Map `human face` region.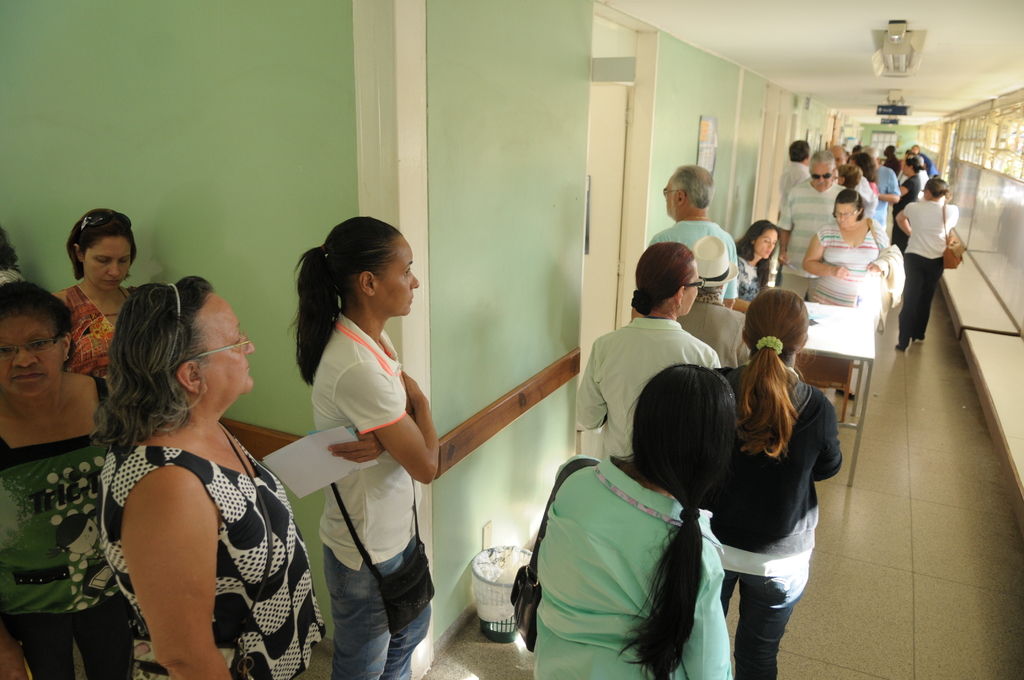
Mapped to rect(755, 229, 776, 258).
